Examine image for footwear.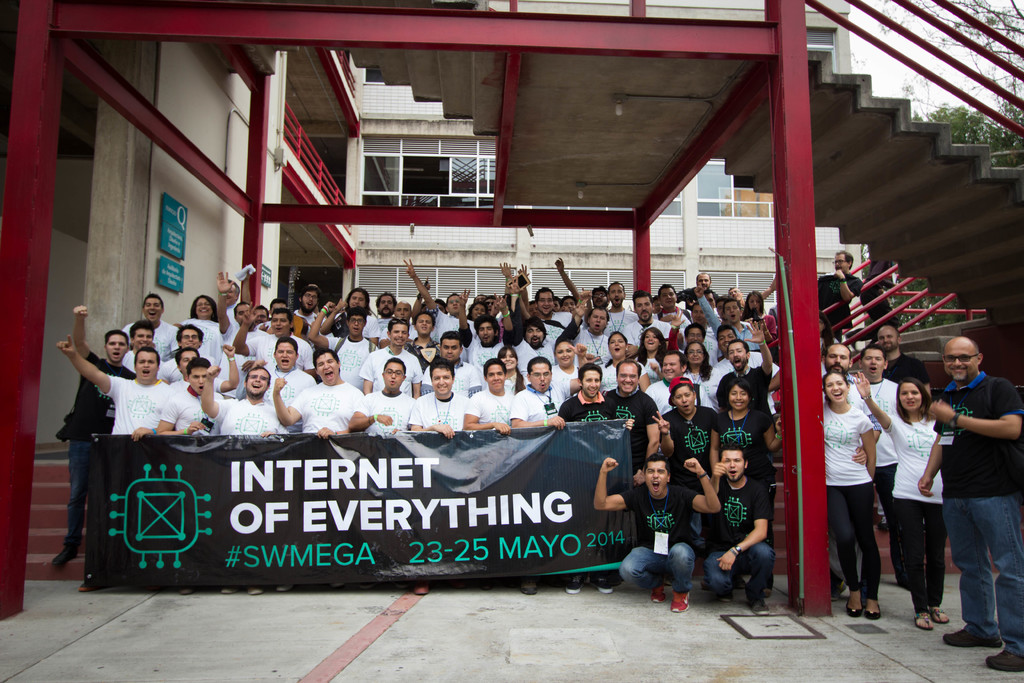
Examination result: <box>672,589,689,616</box>.
